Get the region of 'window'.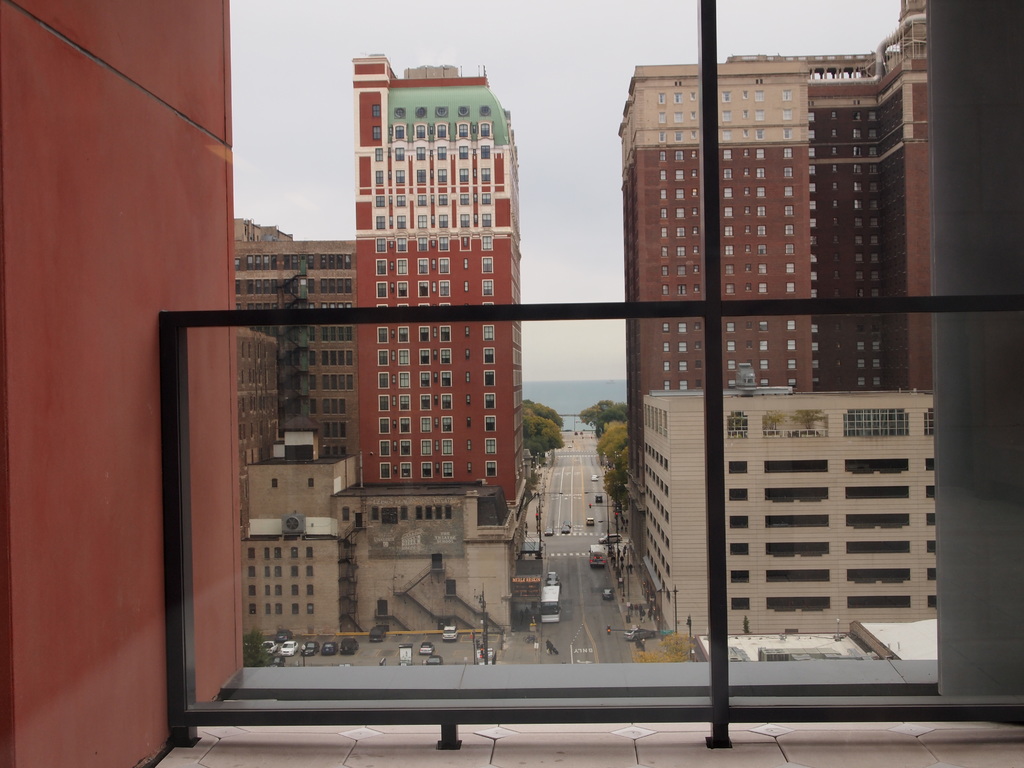
[721, 128, 733, 140].
